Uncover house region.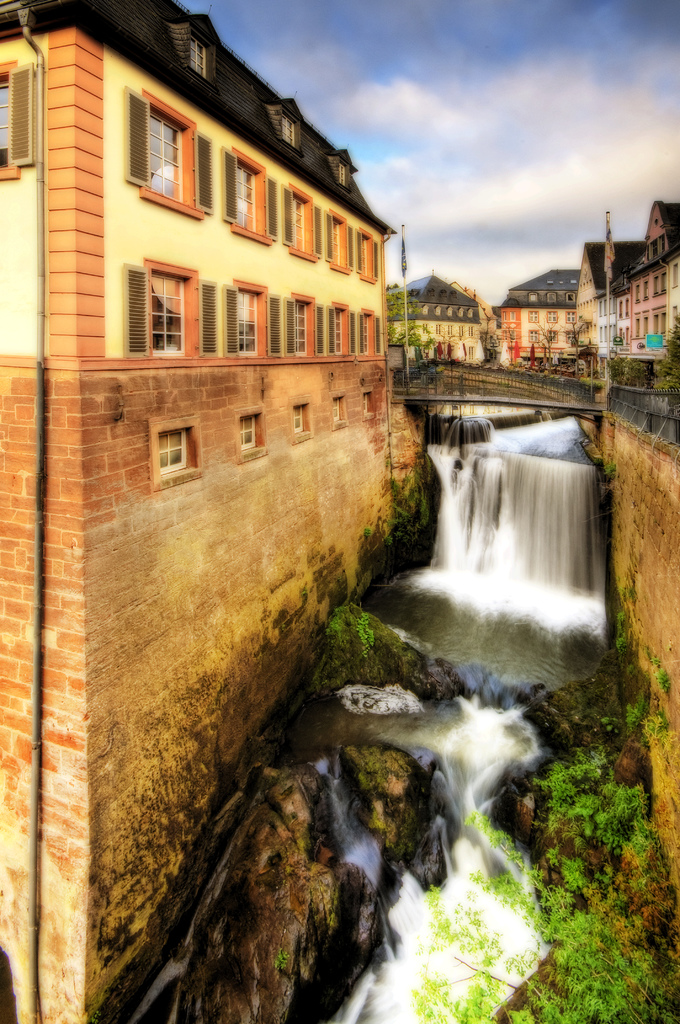
Uncovered: x1=493, y1=260, x2=586, y2=383.
